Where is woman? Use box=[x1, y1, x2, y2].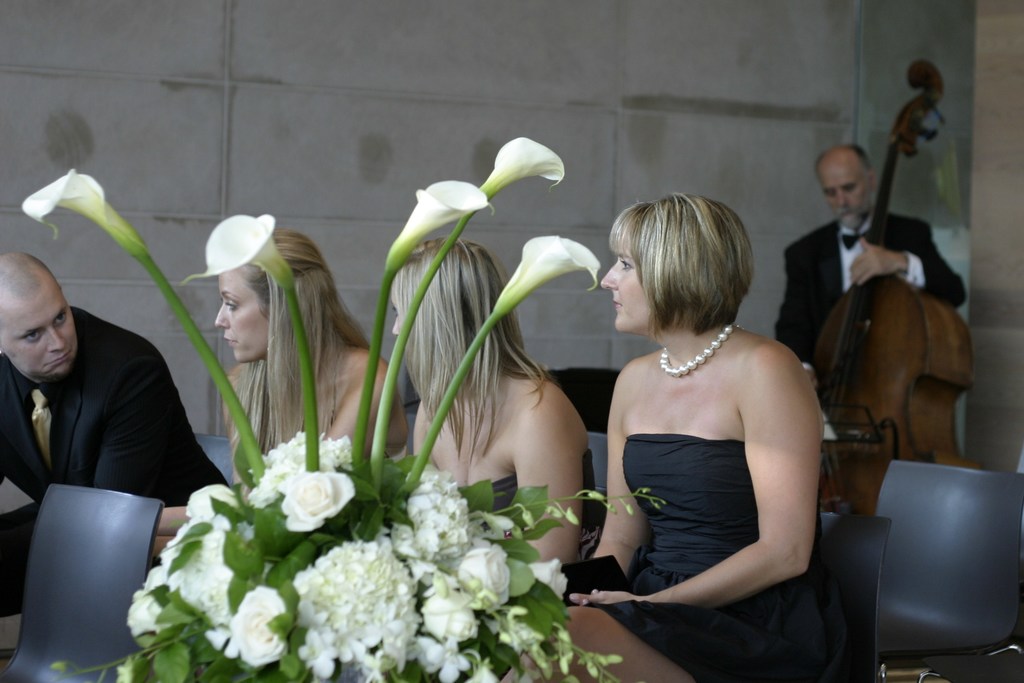
box=[388, 234, 614, 572].
